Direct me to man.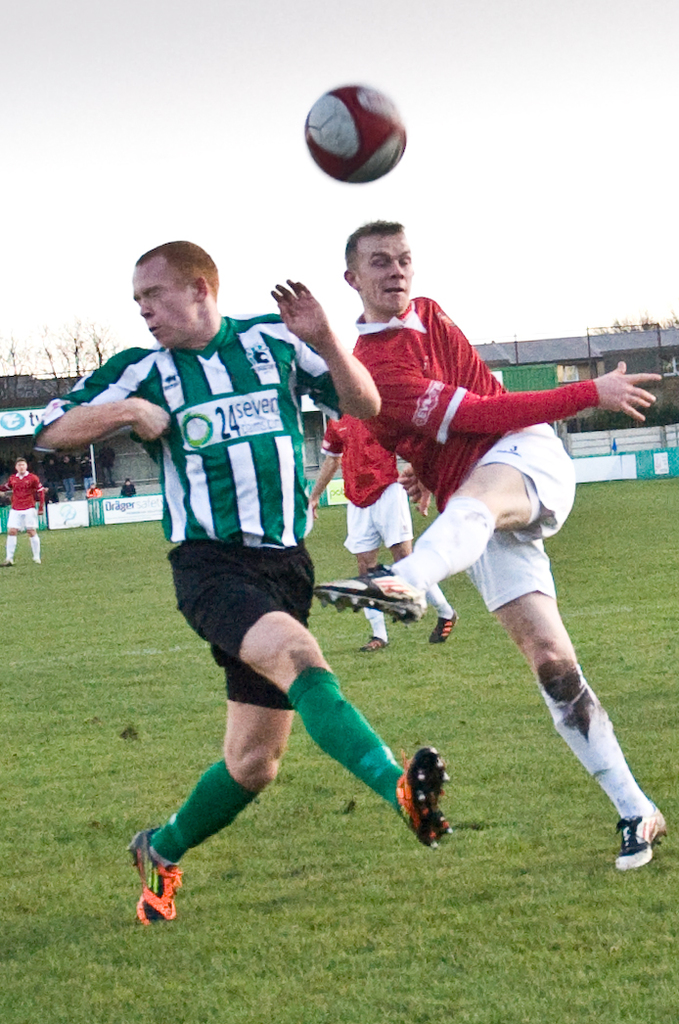
Direction: rect(314, 419, 456, 660).
